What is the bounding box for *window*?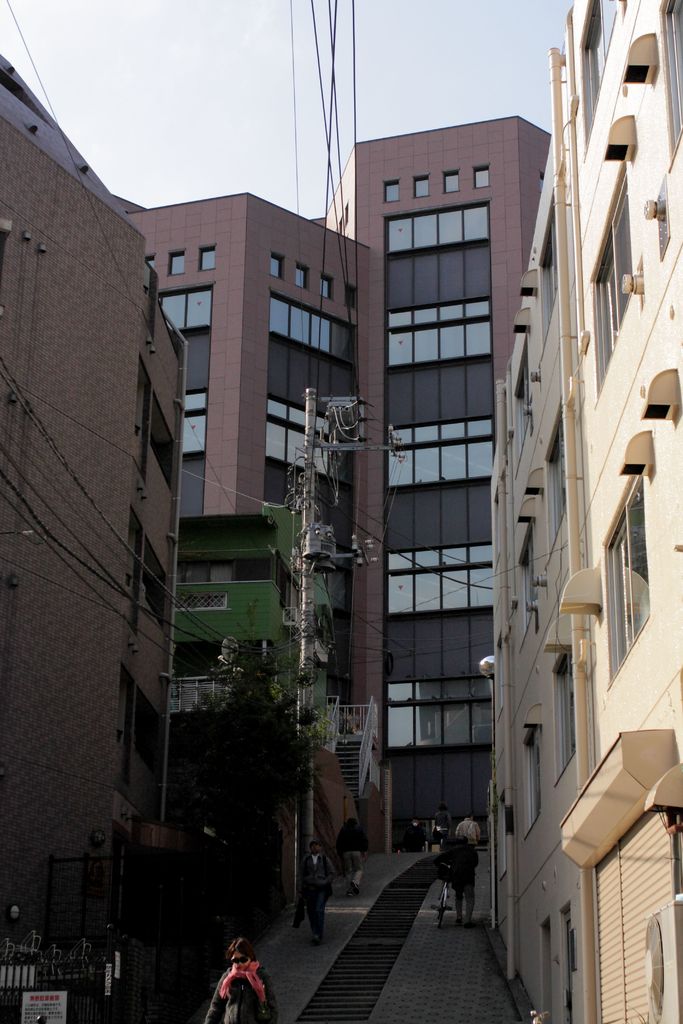
pyautogui.locateOnScreen(522, 538, 545, 626).
